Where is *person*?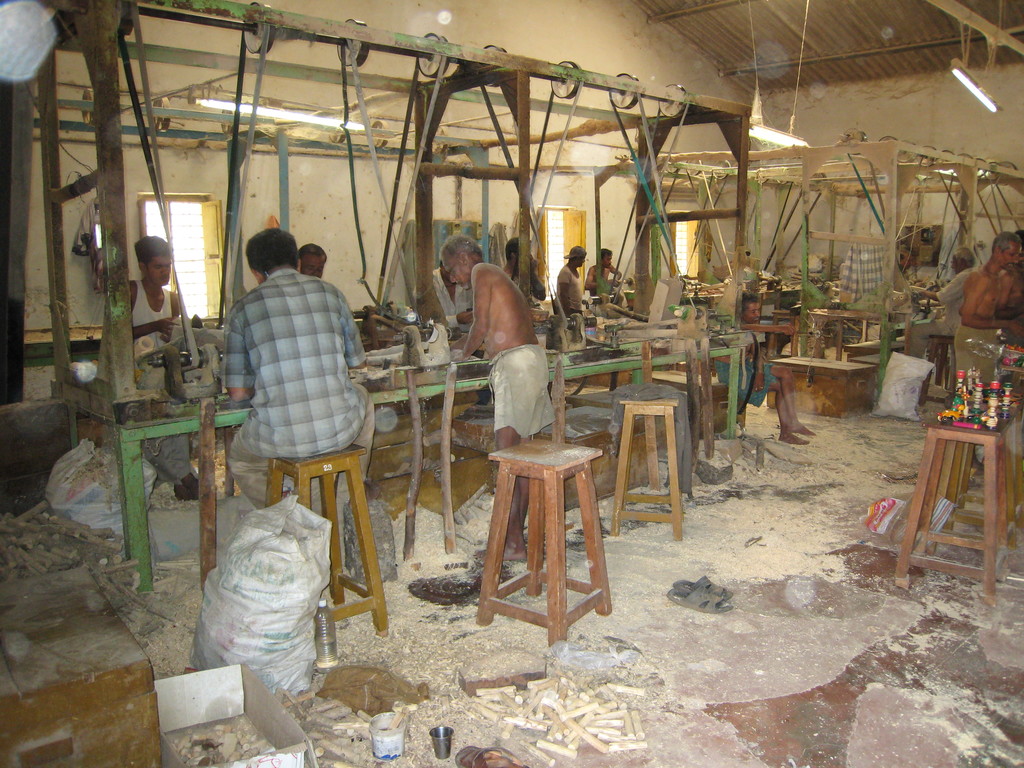
(430,264,475,346).
